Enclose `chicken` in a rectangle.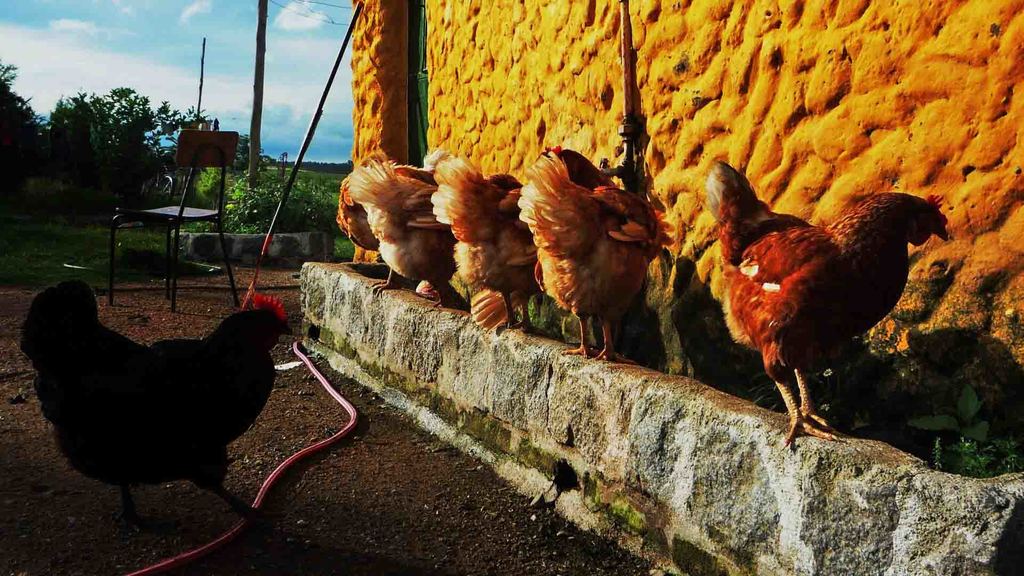
(689,145,957,454).
